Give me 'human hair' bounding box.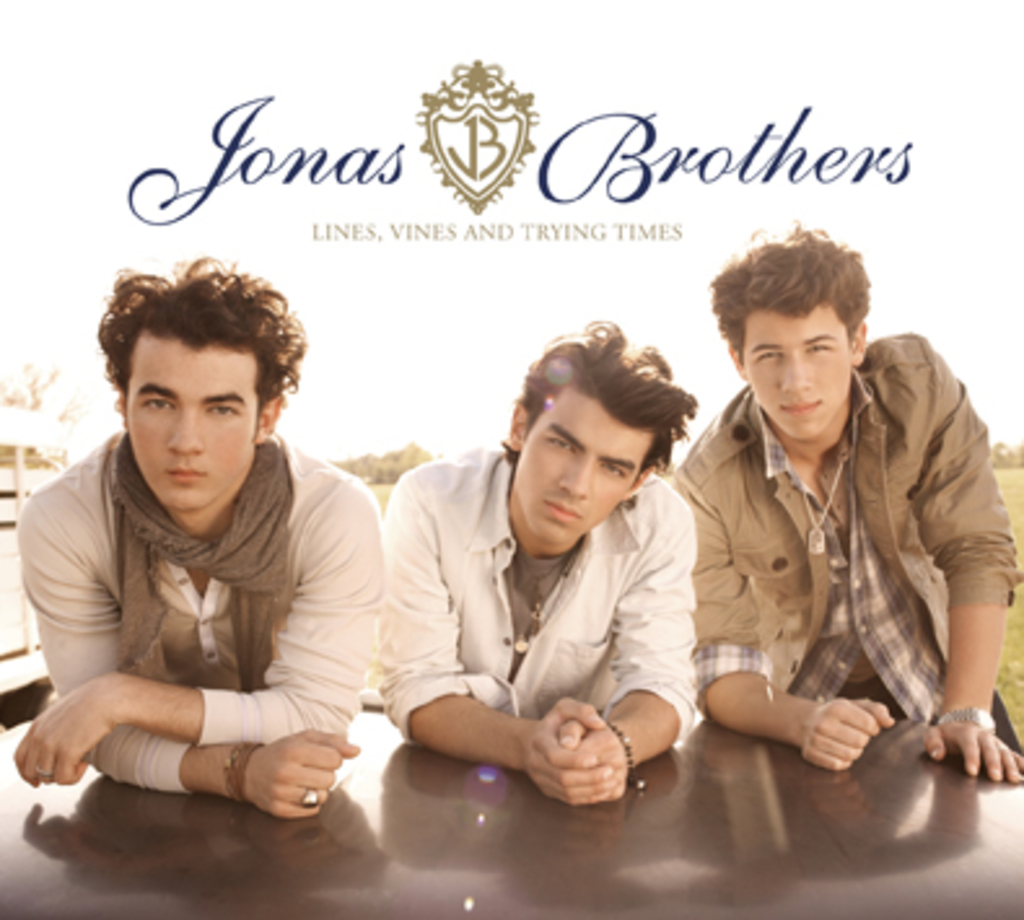
region(75, 259, 285, 485).
